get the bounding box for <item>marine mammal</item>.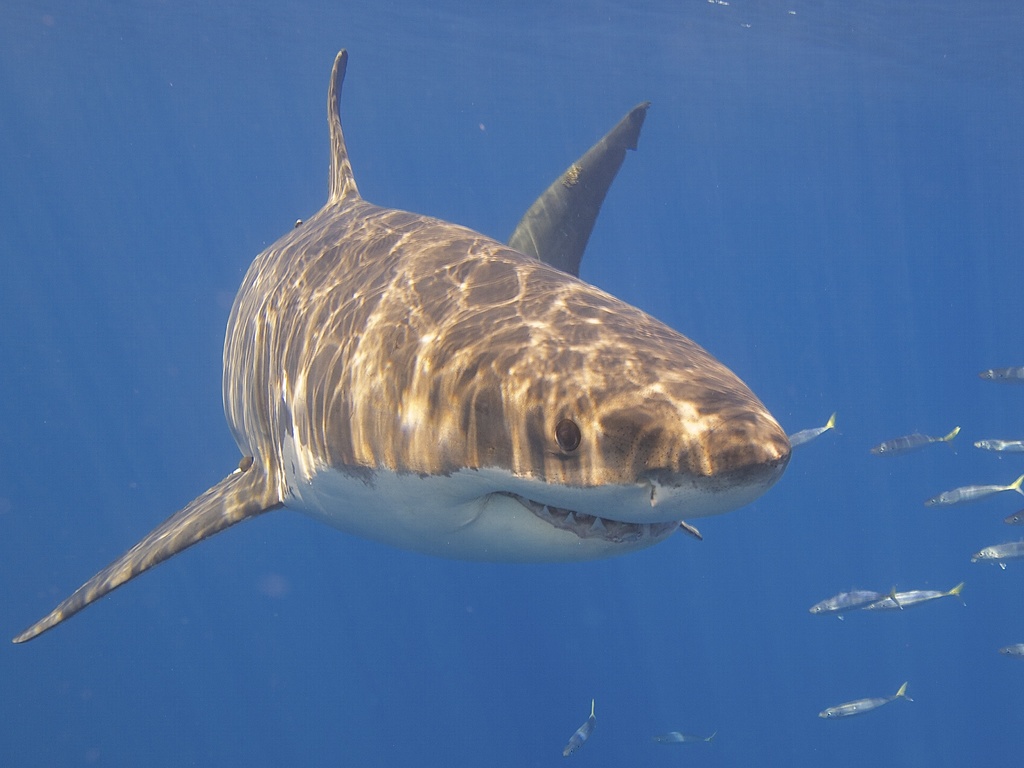
(7,139,841,651).
